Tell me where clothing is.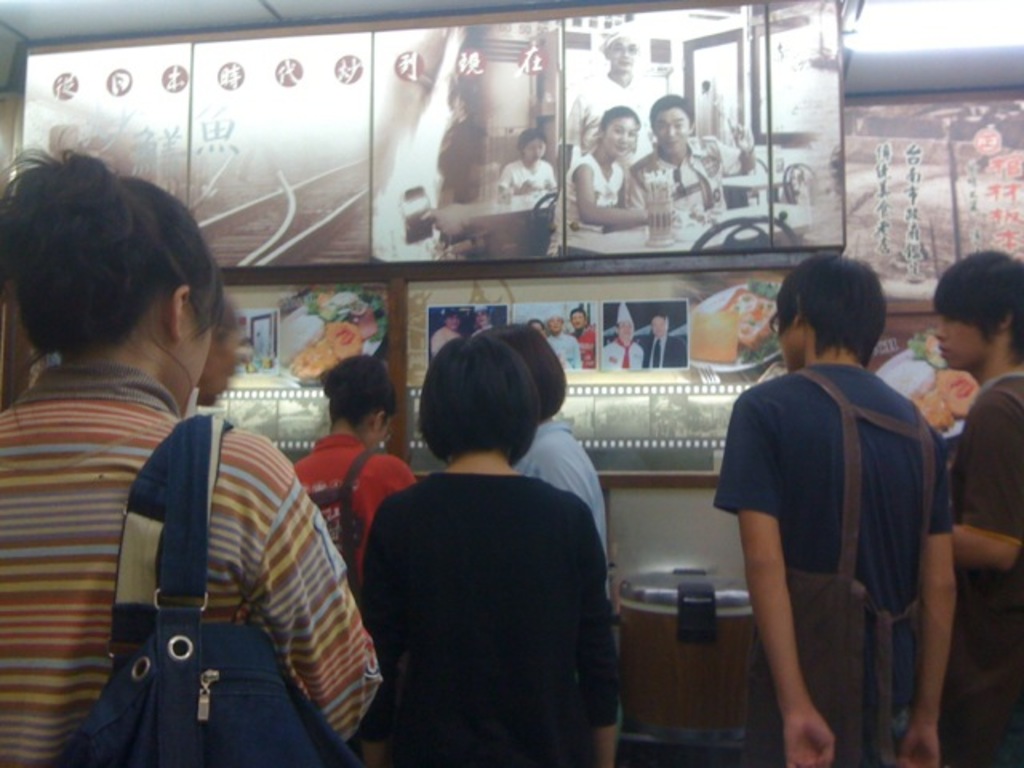
clothing is at bbox(504, 421, 622, 744).
